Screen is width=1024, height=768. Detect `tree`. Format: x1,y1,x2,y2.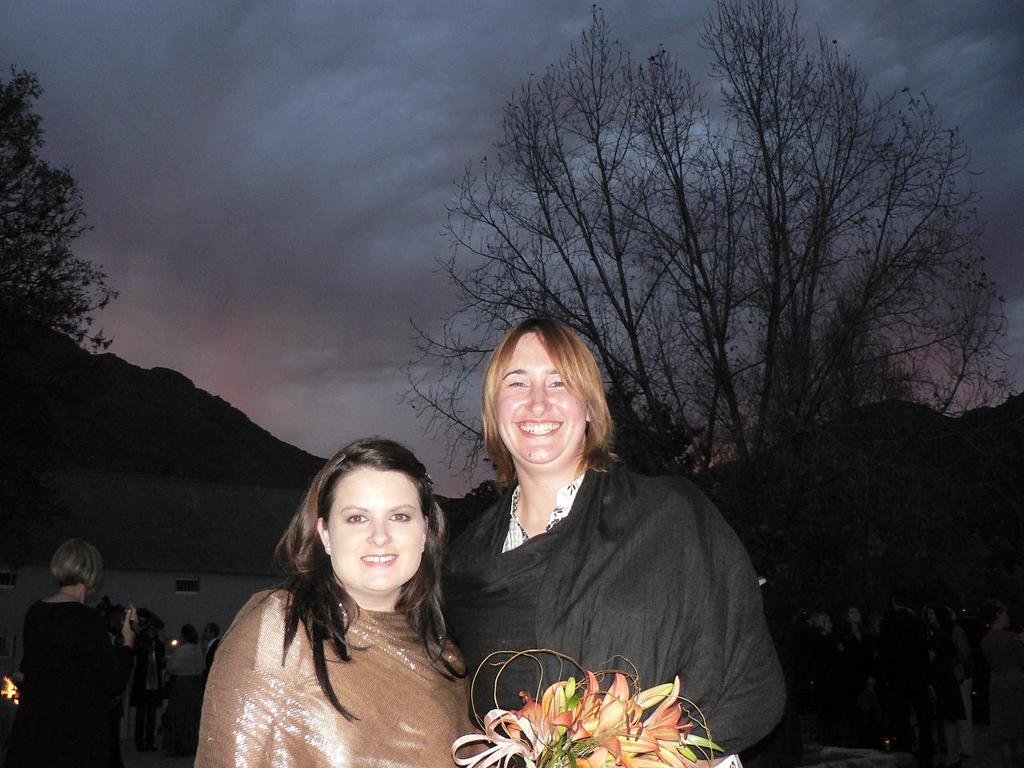
10,106,107,400.
